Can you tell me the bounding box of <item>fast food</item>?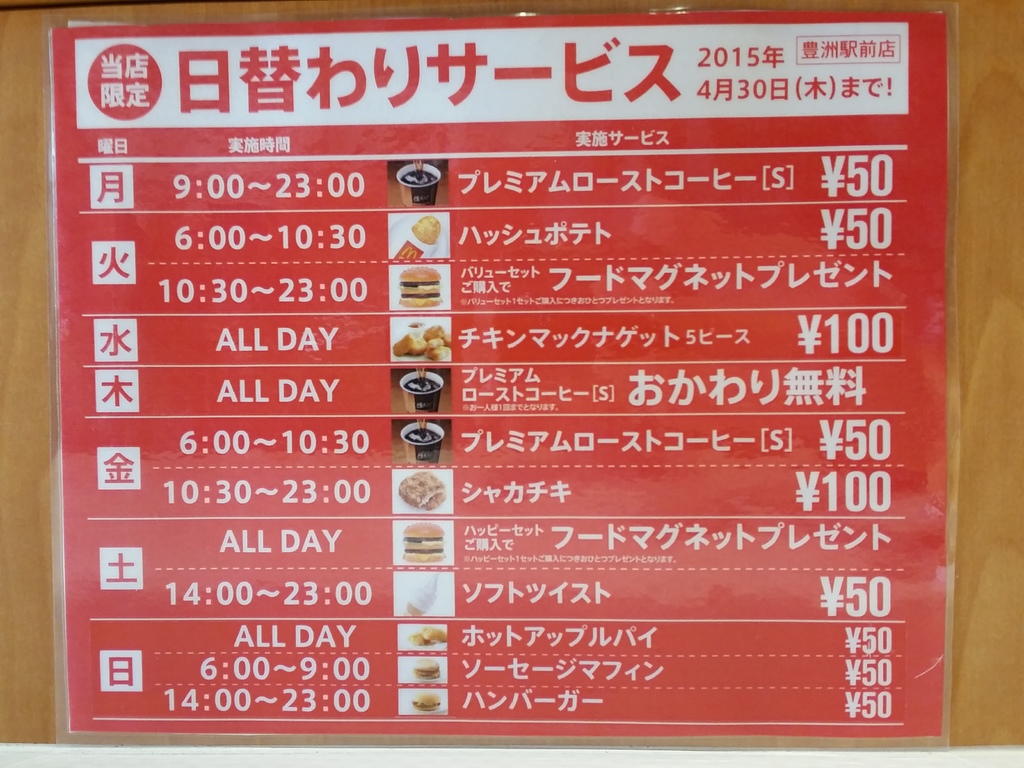
detection(412, 620, 457, 657).
